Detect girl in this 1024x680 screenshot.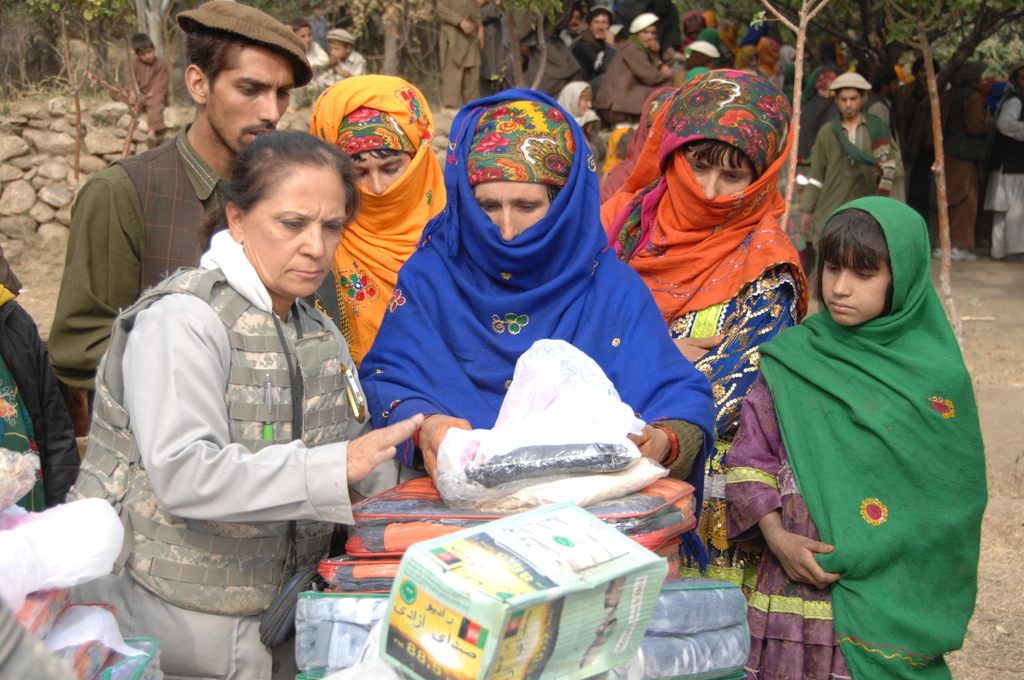
Detection: 726, 196, 991, 679.
